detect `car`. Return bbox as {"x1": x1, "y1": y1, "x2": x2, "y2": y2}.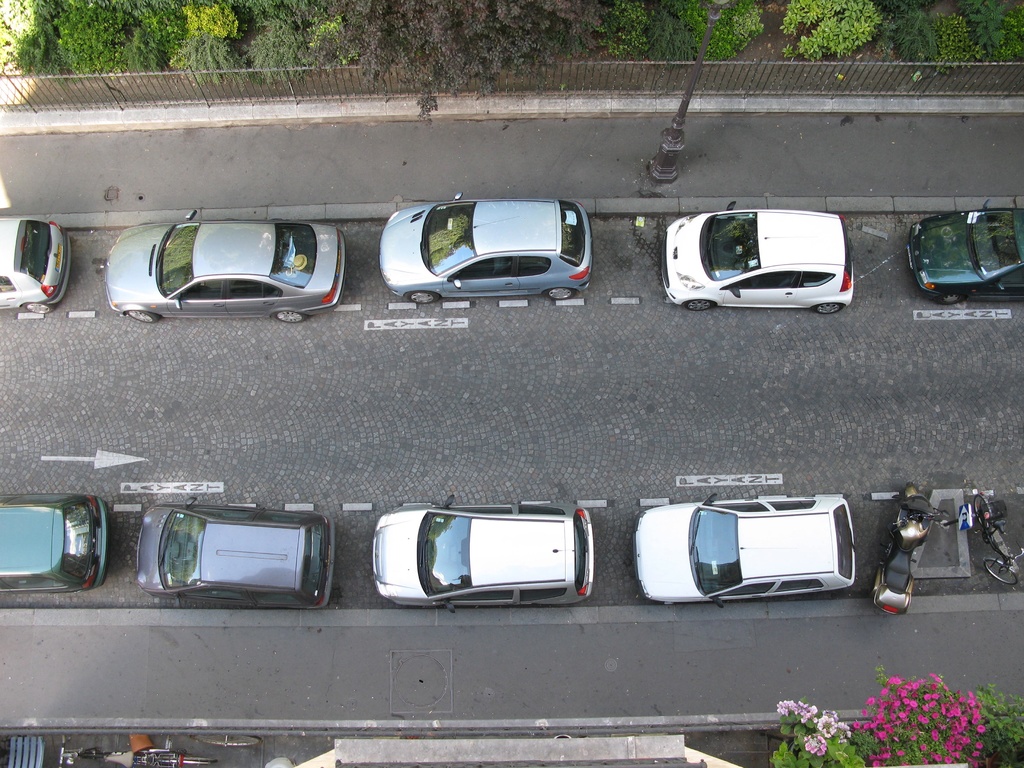
{"x1": 632, "y1": 492, "x2": 864, "y2": 596}.
